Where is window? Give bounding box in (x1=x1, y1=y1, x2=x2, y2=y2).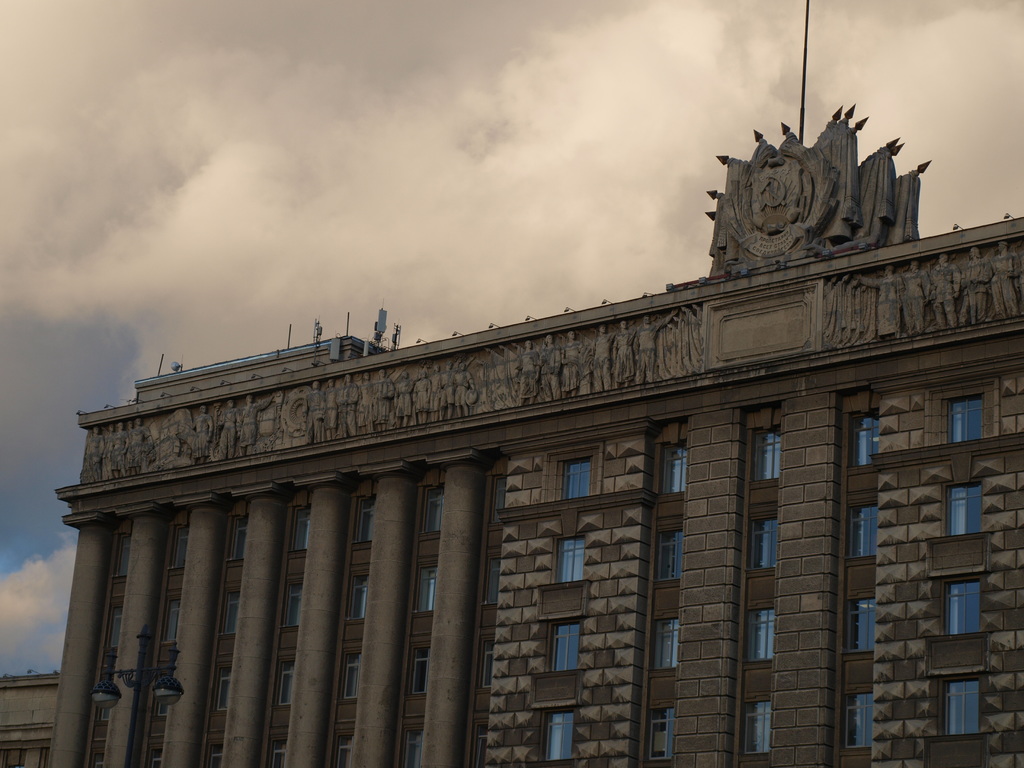
(x1=358, y1=511, x2=374, y2=545).
